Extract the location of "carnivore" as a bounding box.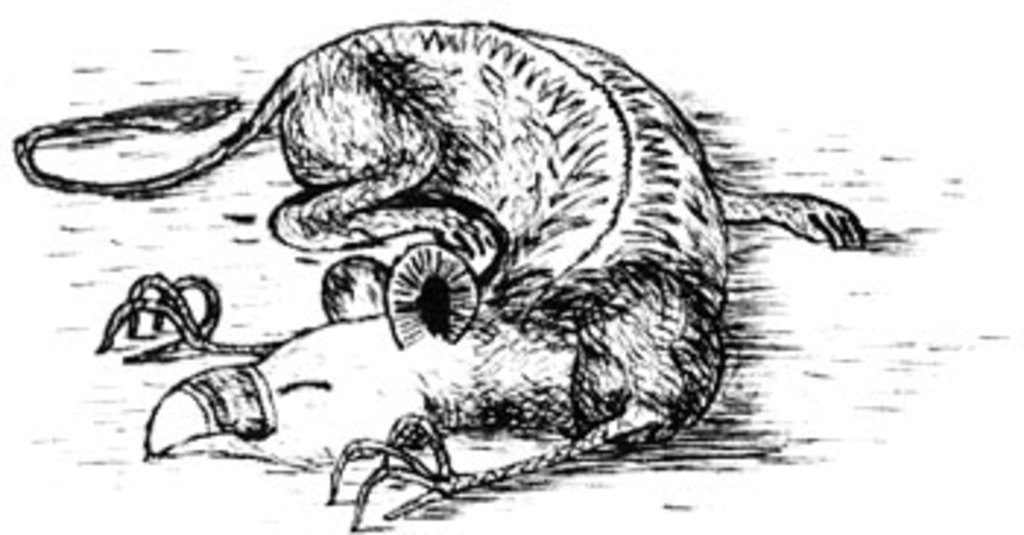
bbox=[167, 0, 860, 488].
